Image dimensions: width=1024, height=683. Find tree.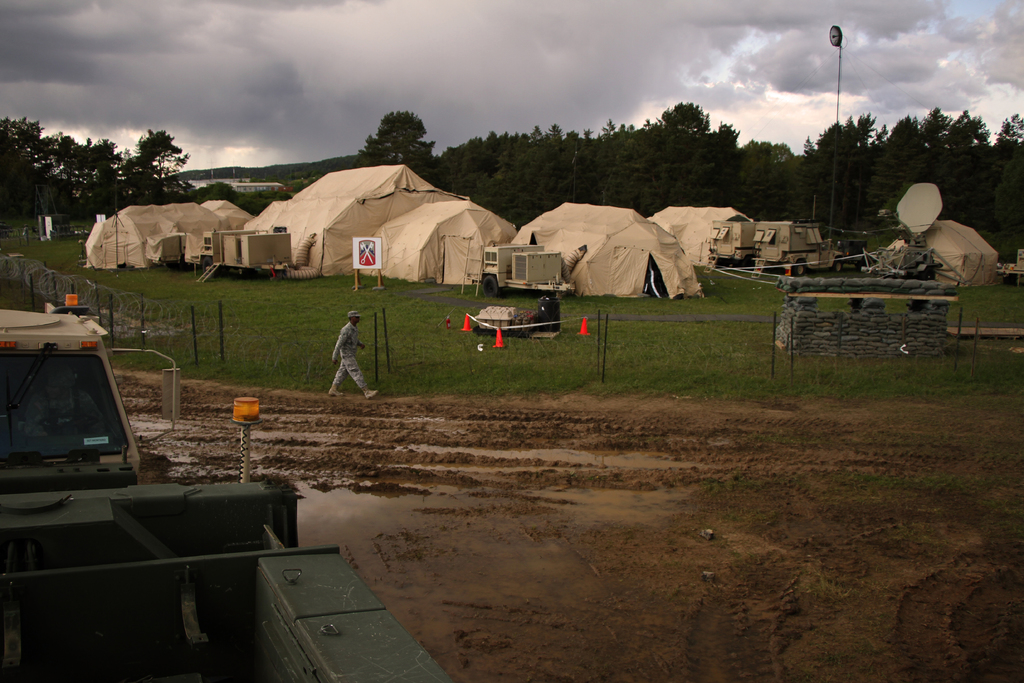
979,103,1023,257.
